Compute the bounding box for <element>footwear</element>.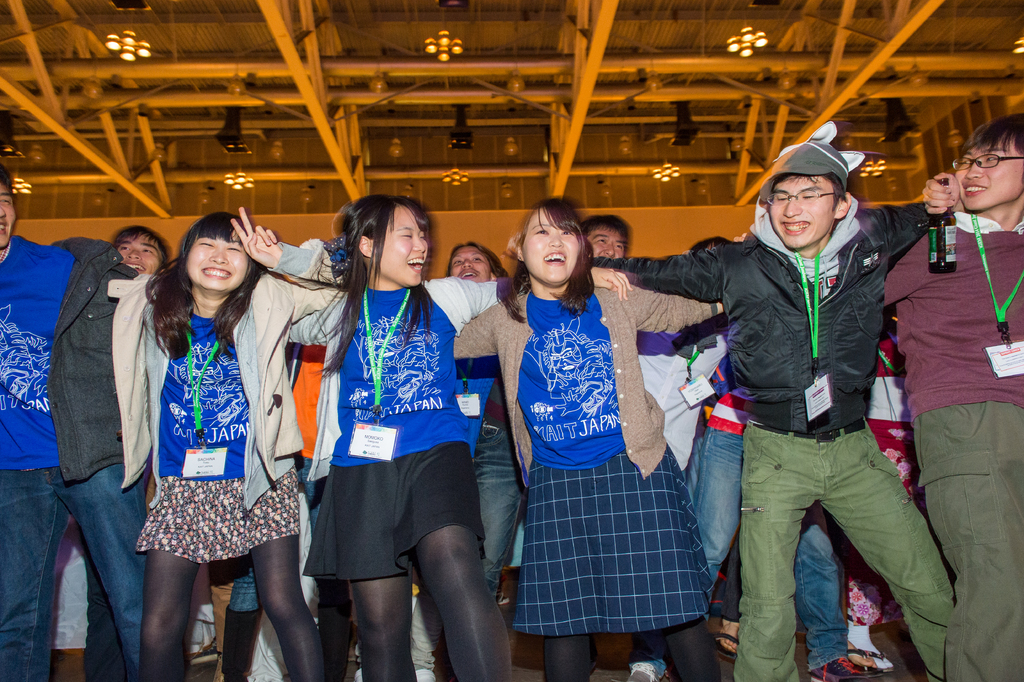
(left=703, top=624, right=740, bottom=660).
